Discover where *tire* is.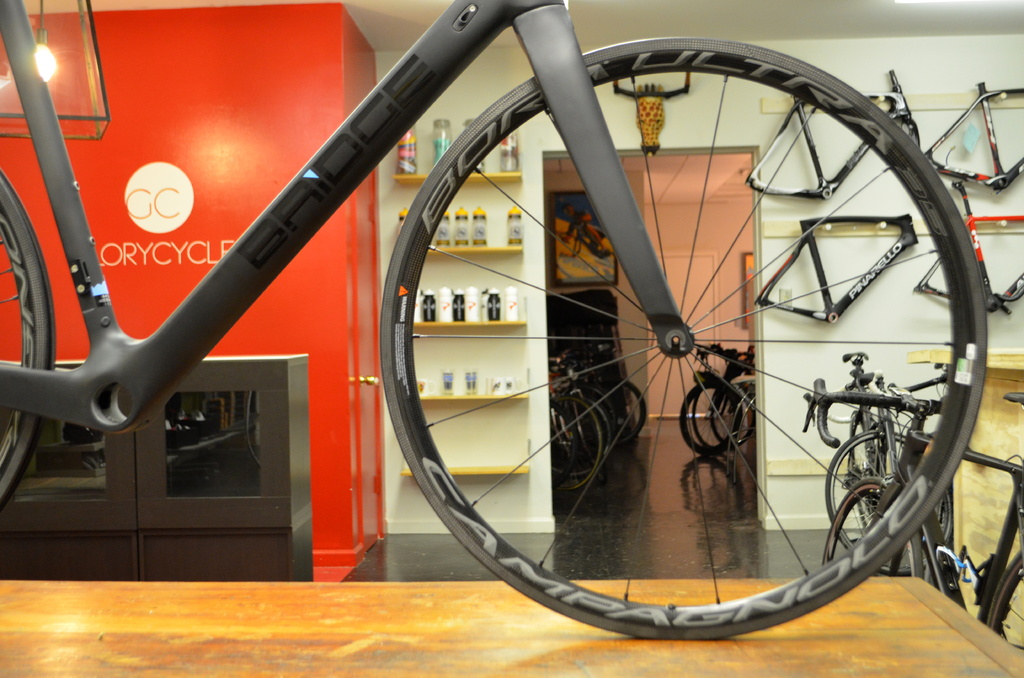
Discovered at BBox(819, 424, 955, 574).
